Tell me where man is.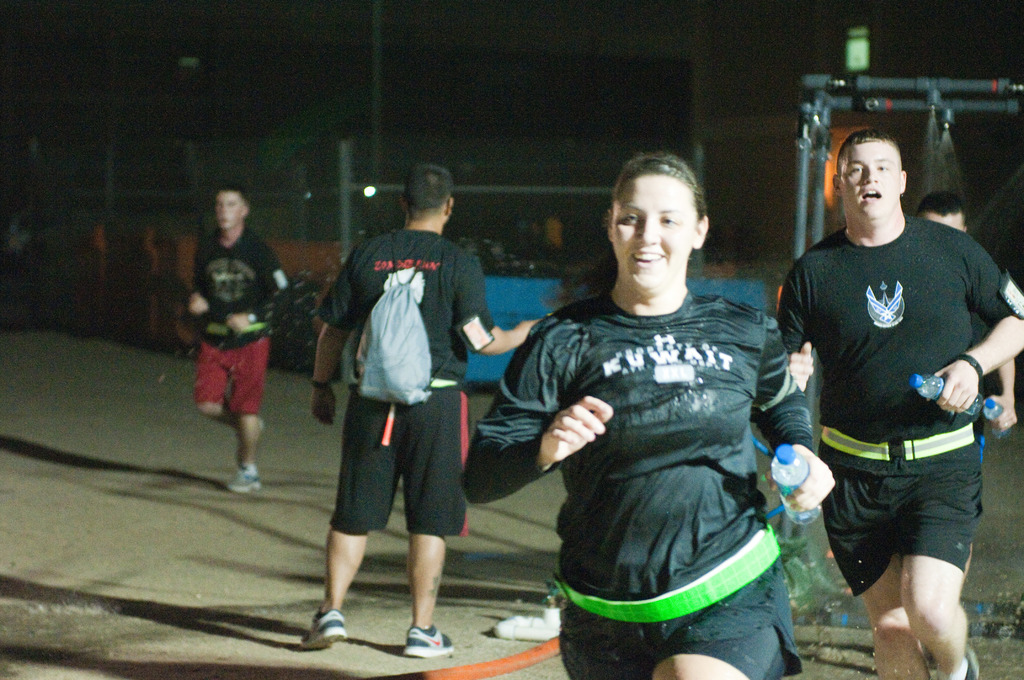
man is at l=299, t=161, r=544, b=661.
